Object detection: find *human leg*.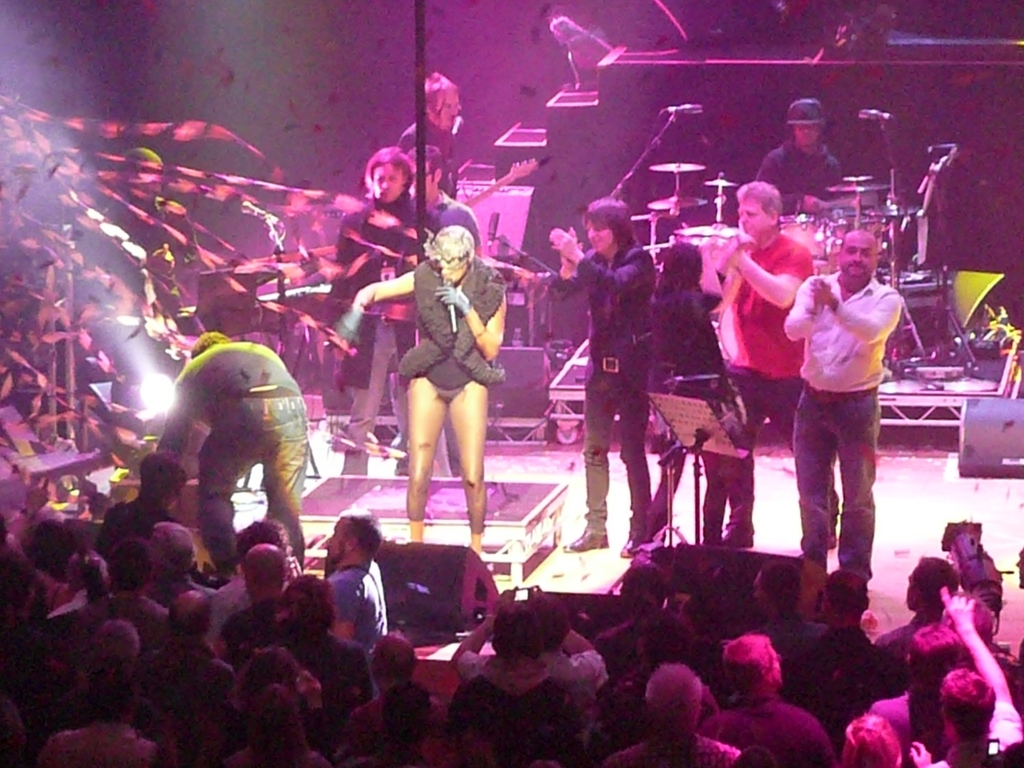
bbox=(192, 406, 254, 586).
